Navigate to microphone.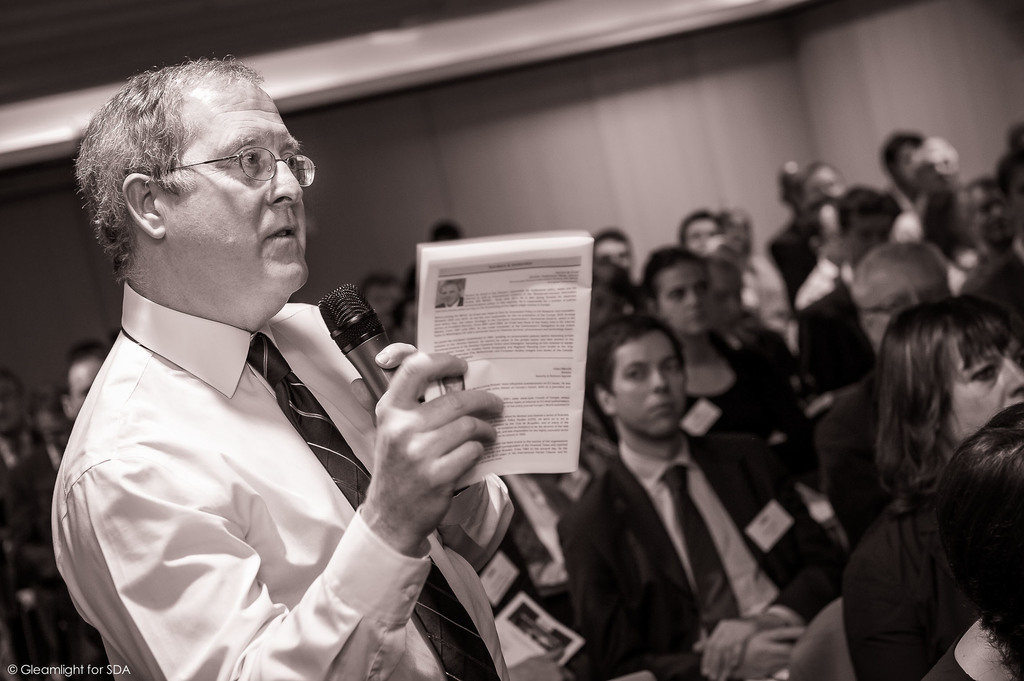
Navigation target: locate(310, 282, 396, 396).
